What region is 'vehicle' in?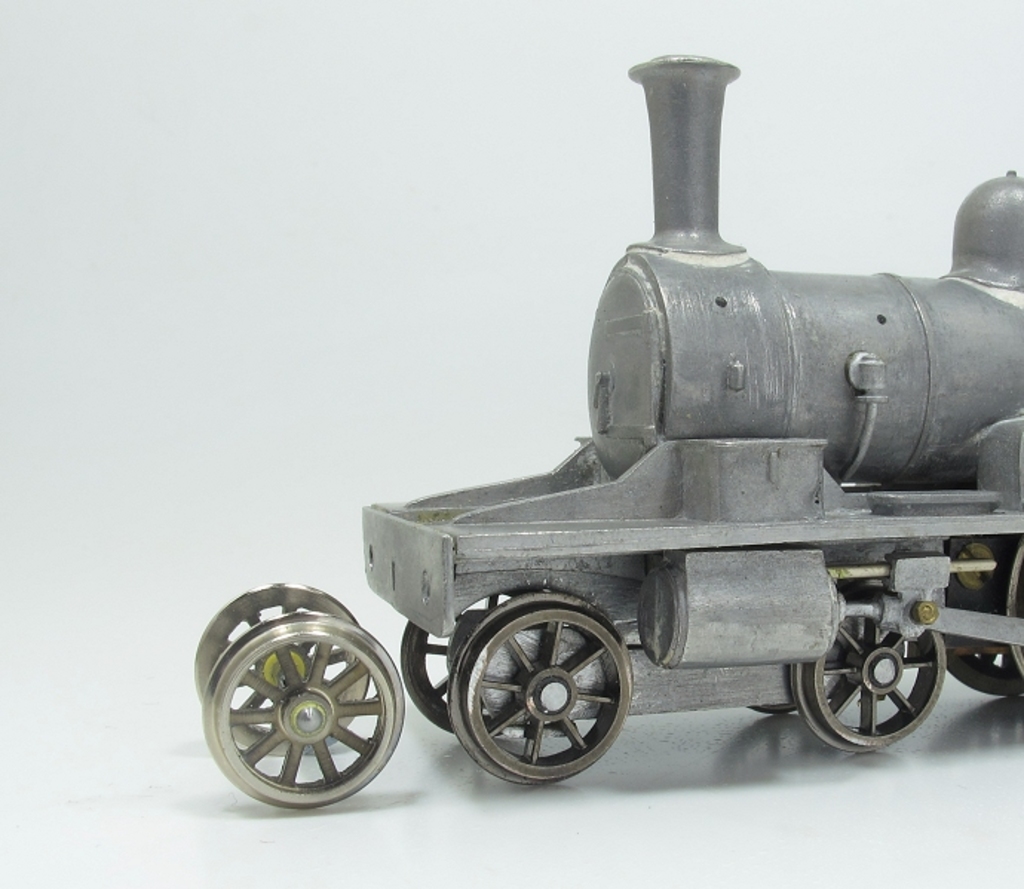
362,47,1023,787.
